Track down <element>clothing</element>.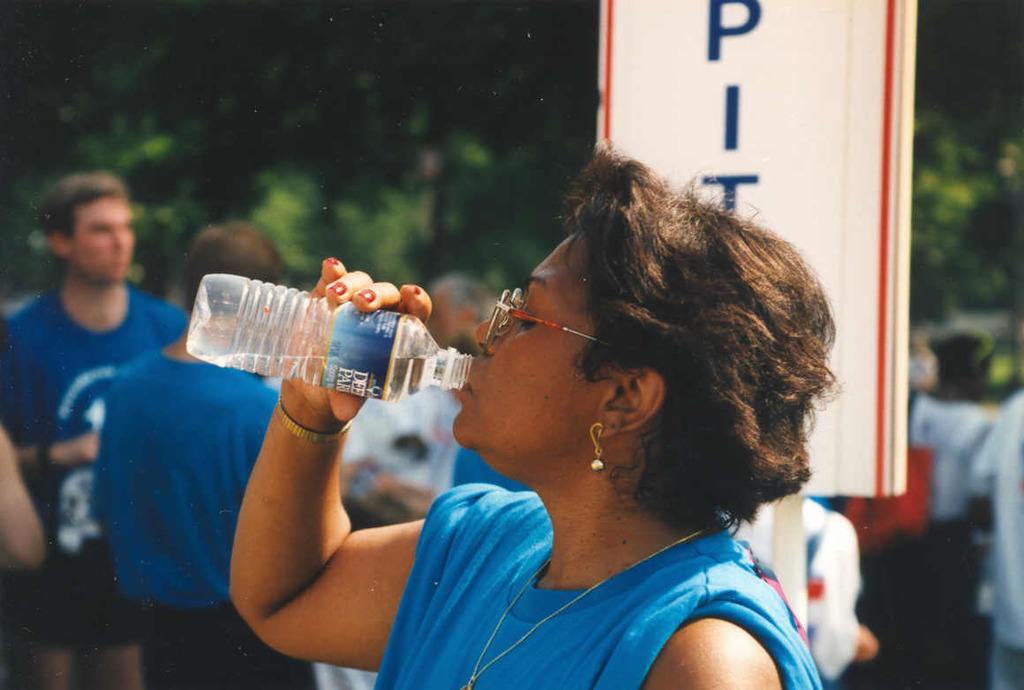
Tracked to bbox=[718, 488, 882, 689].
